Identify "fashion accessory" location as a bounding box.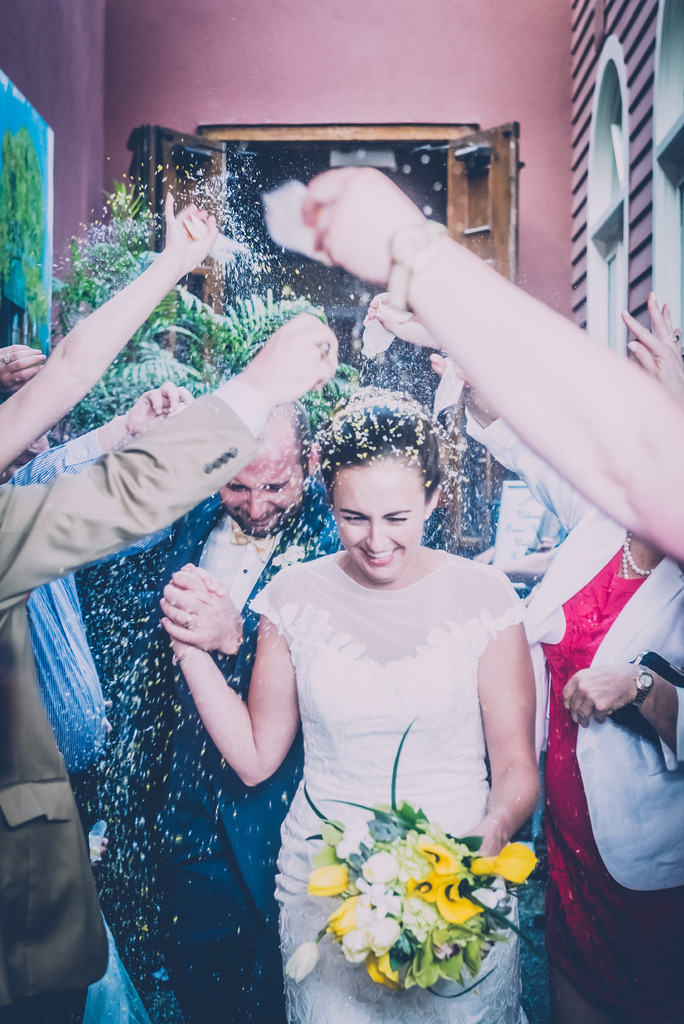
box(184, 614, 193, 624).
